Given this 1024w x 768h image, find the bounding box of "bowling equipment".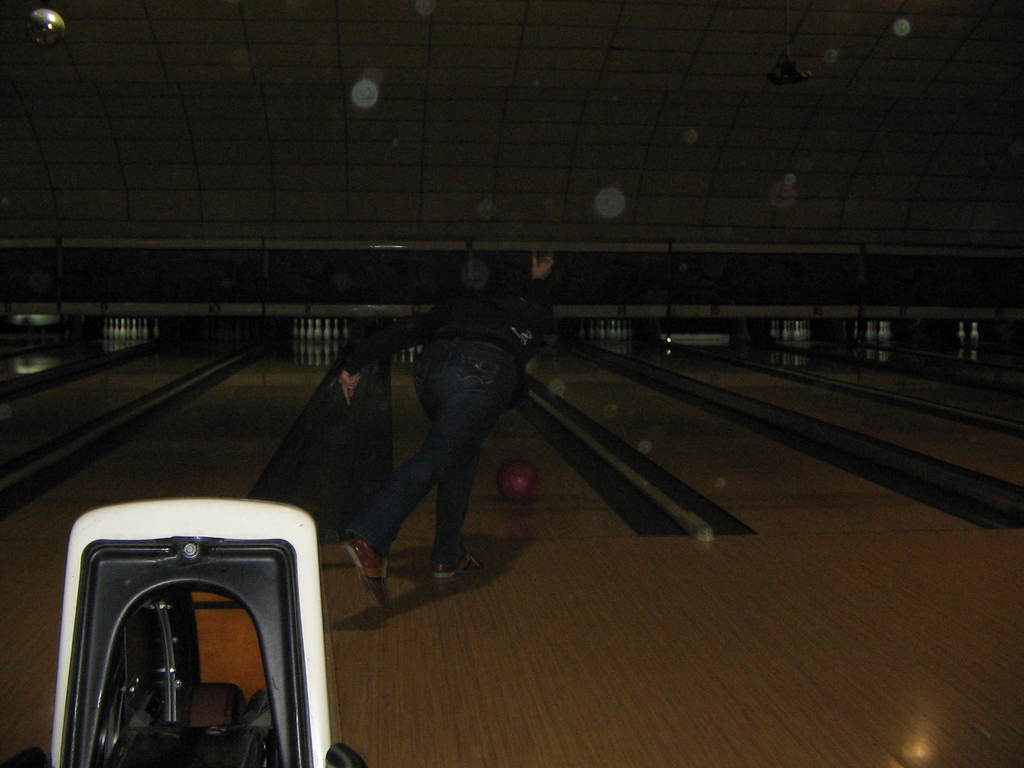
(151,316,156,335).
